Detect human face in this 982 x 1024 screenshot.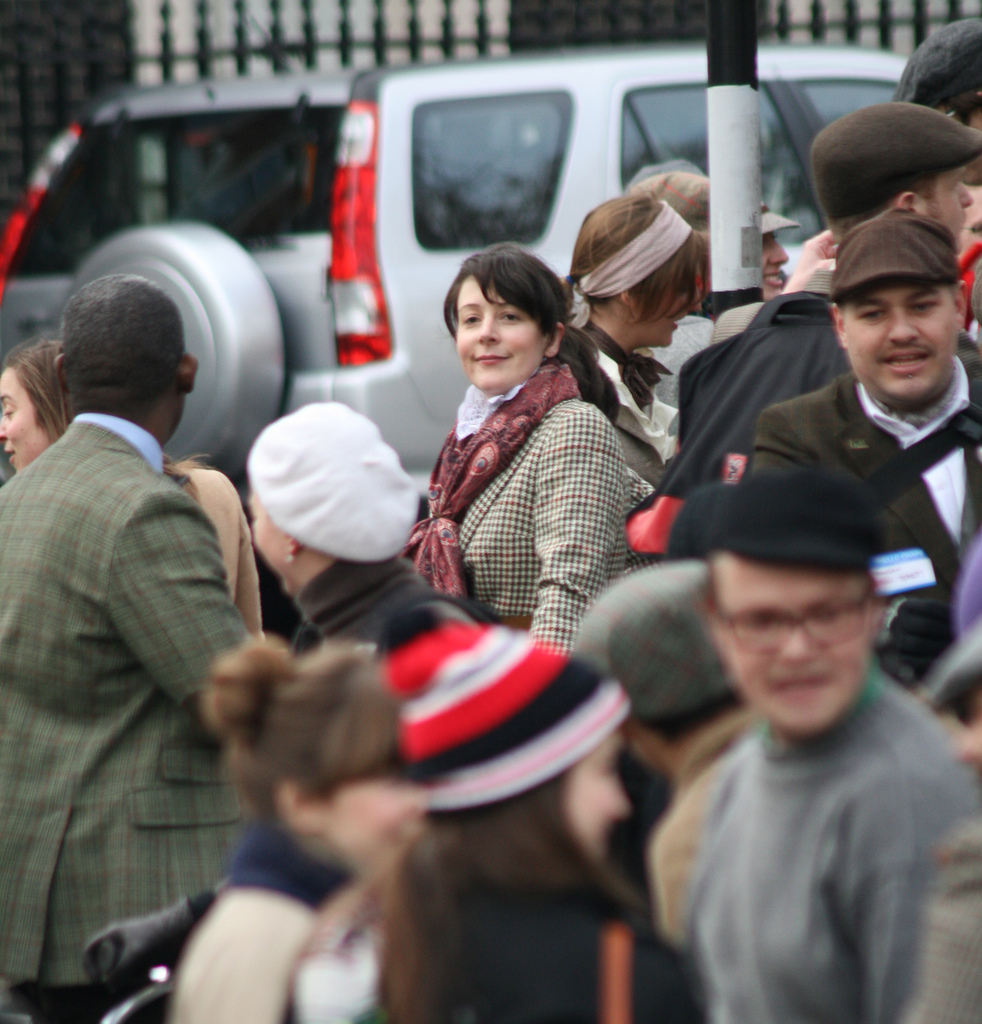
Detection: 254 500 288 587.
